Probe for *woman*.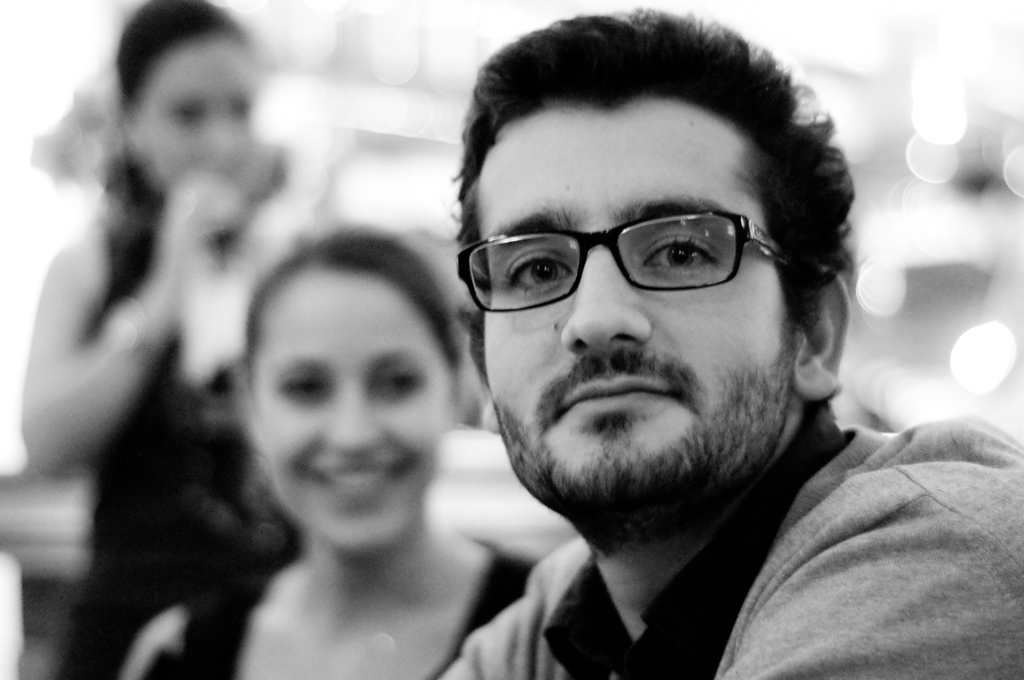
Probe result: bbox=(15, 0, 326, 679).
